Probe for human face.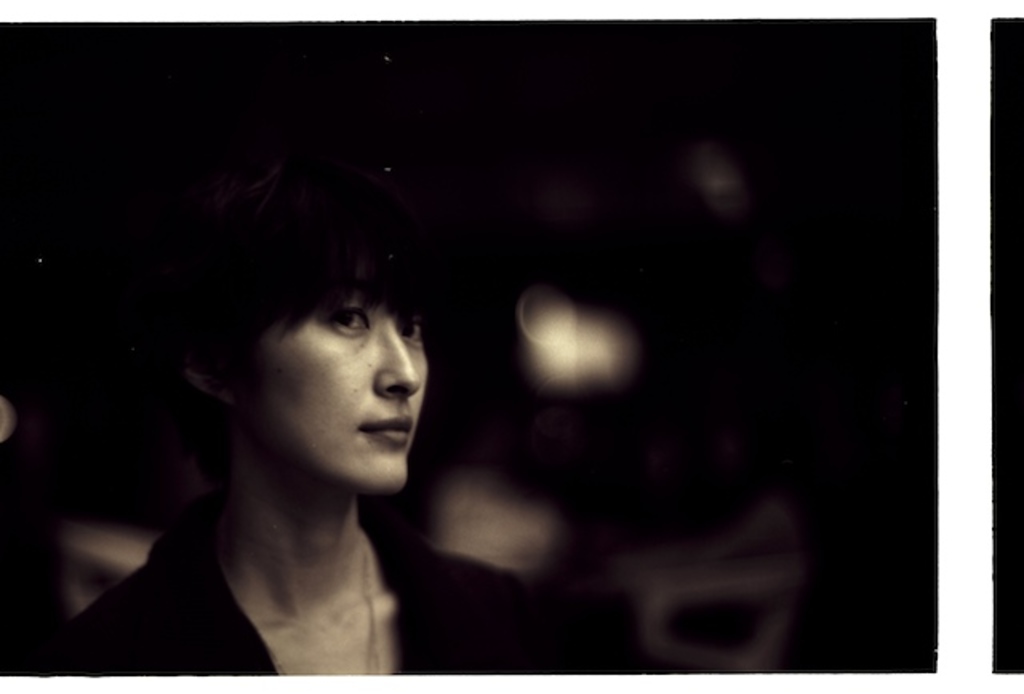
Probe result: (235,233,426,504).
